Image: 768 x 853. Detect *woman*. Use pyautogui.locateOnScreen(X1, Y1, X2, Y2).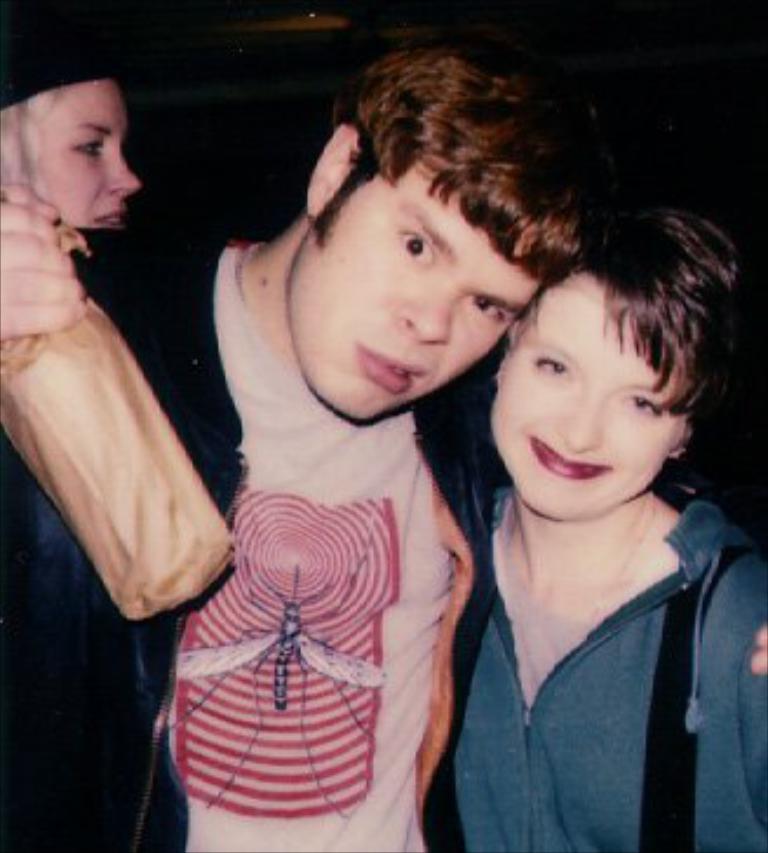
pyautogui.locateOnScreen(108, 61, 571, 839).
